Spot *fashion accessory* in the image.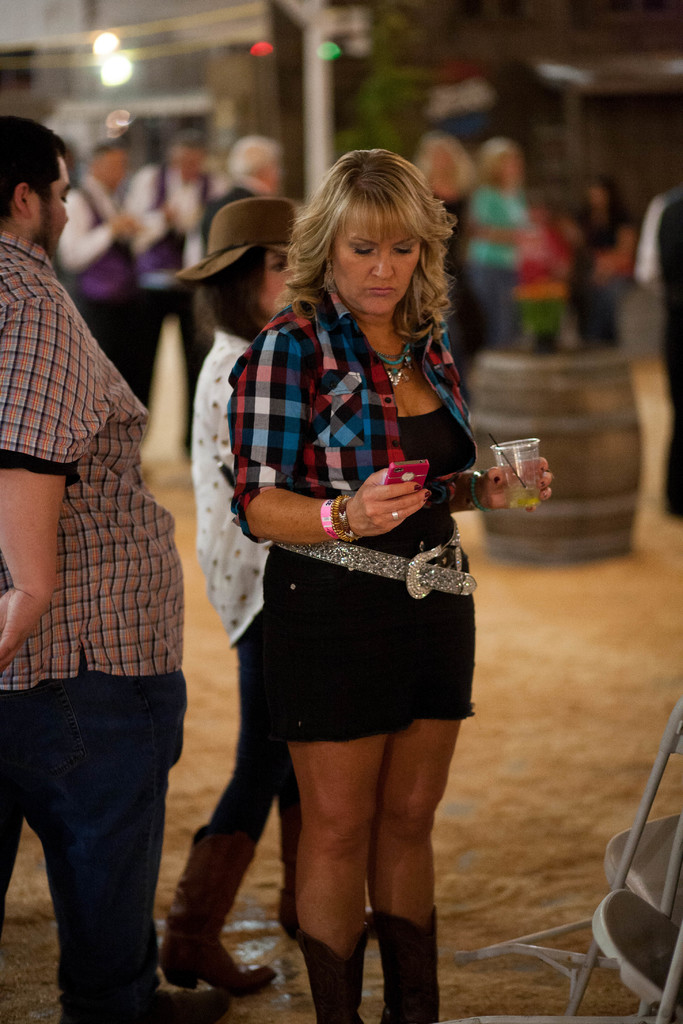
*fashion accessory* found at (543, 465, 548, 472).
